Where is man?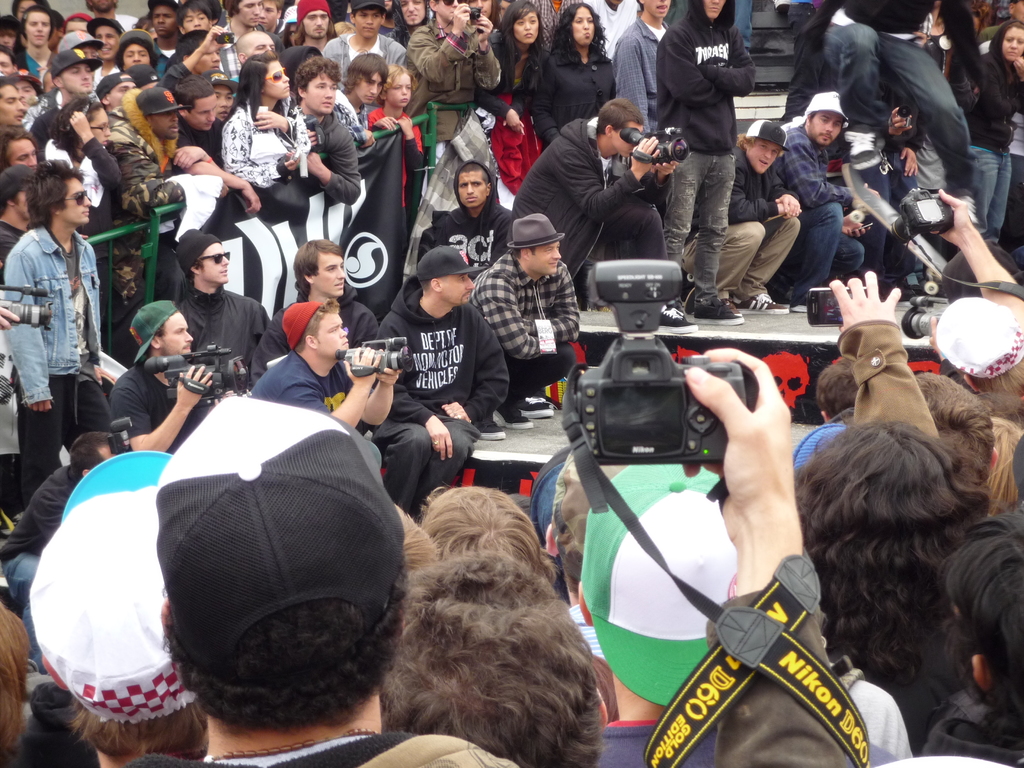
crop(615, 0, 675, 131).
